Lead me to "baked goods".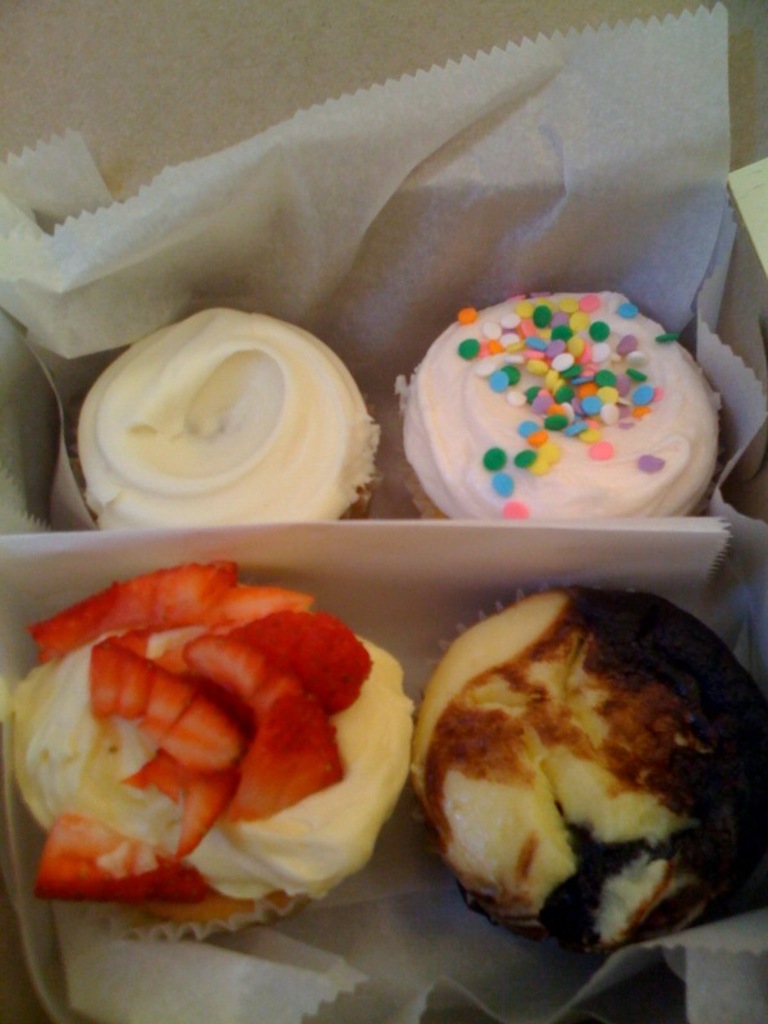
Lead to bbox(397, 292, 719, 539).
